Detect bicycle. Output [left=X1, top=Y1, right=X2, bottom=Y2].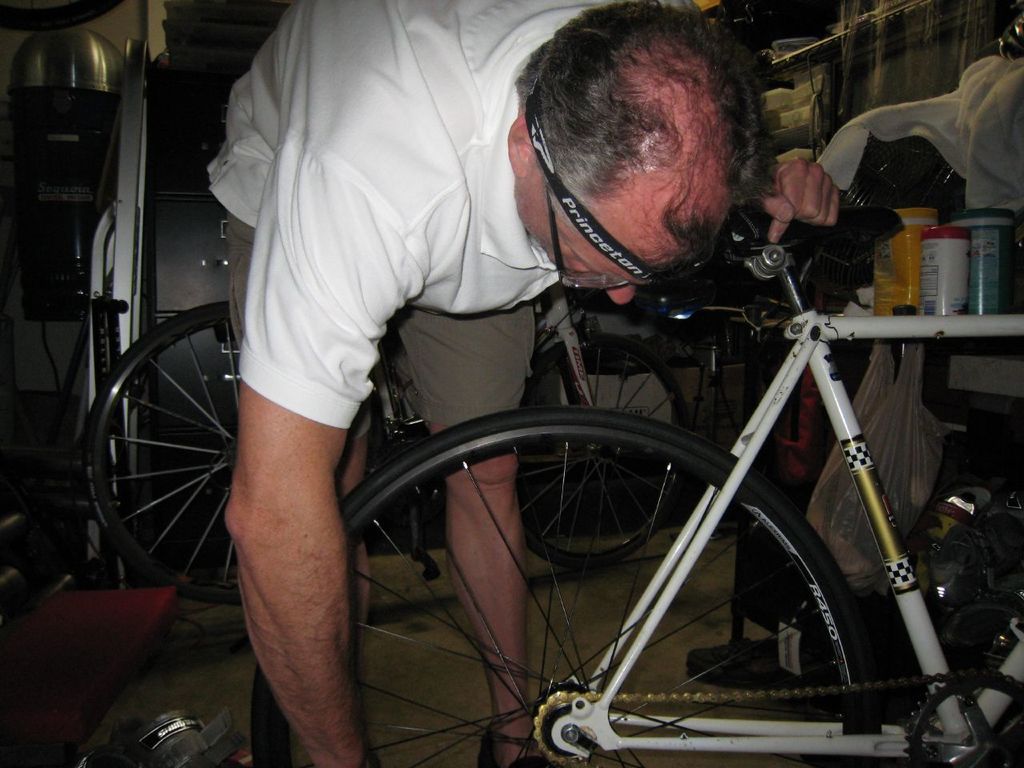
[left=249, top=200, right=1023, bottom=765].
